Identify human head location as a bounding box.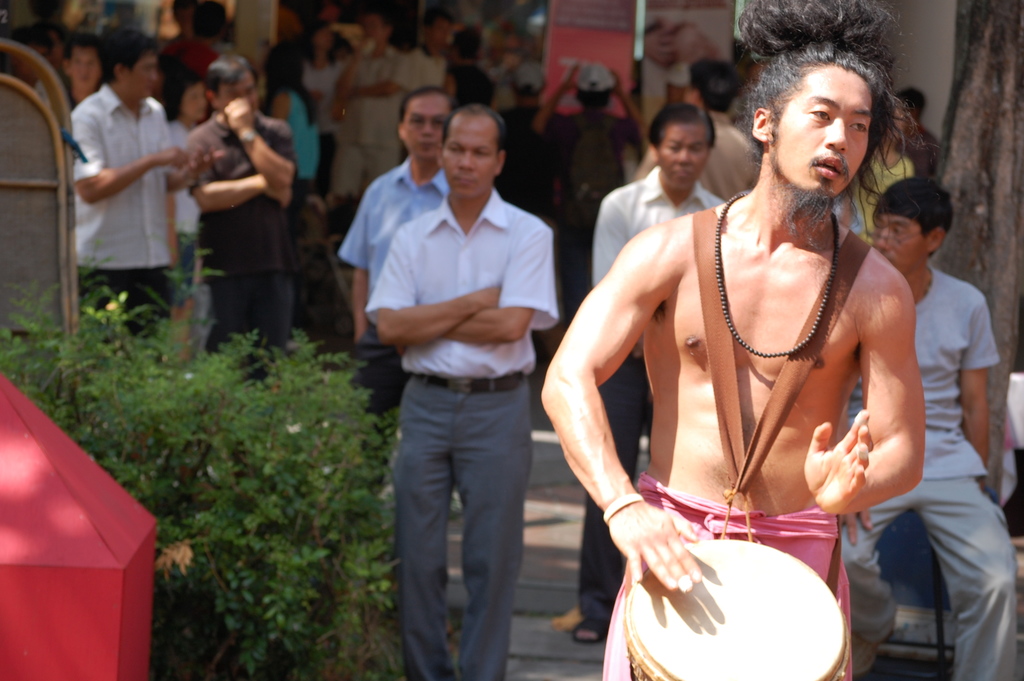
(890,86,925,133).
